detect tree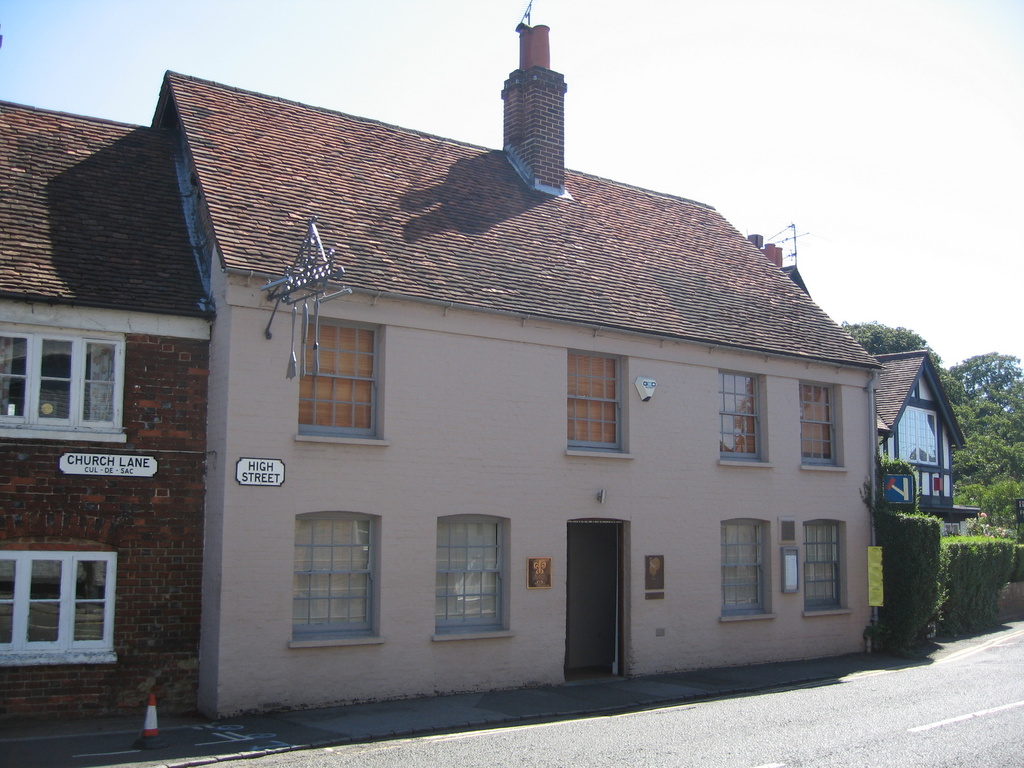
bbox(830, 322, 1023, 506)
